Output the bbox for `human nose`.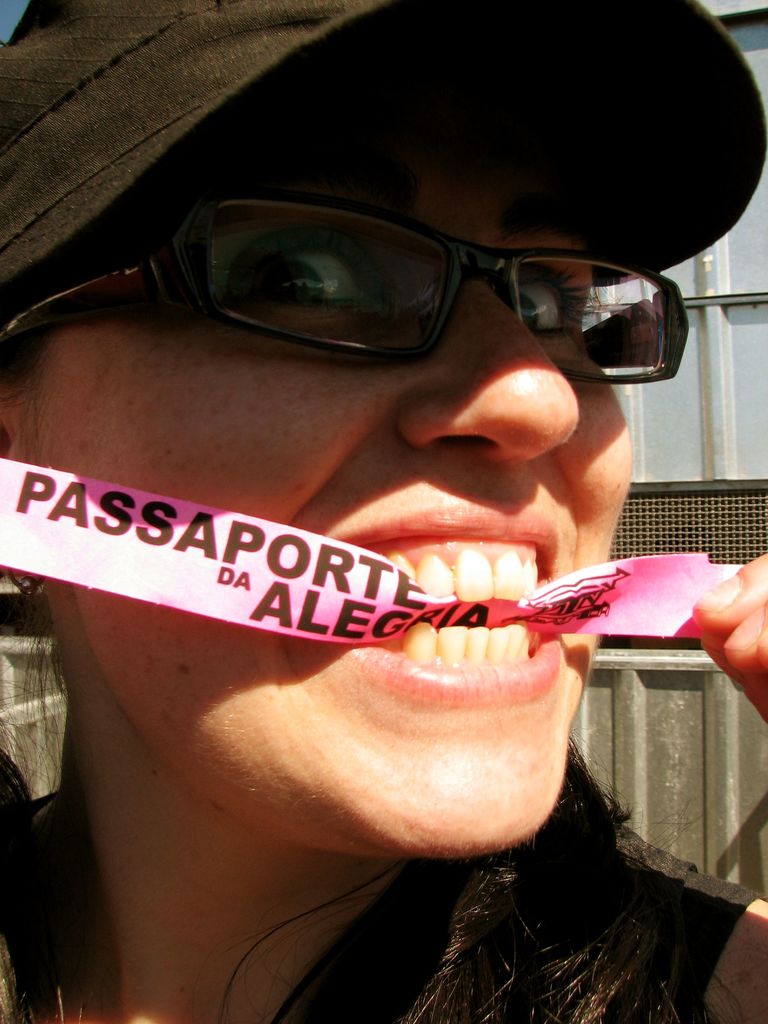
{"x1": 405, "y1": 282, "x2": 601, "y2": 452}.
